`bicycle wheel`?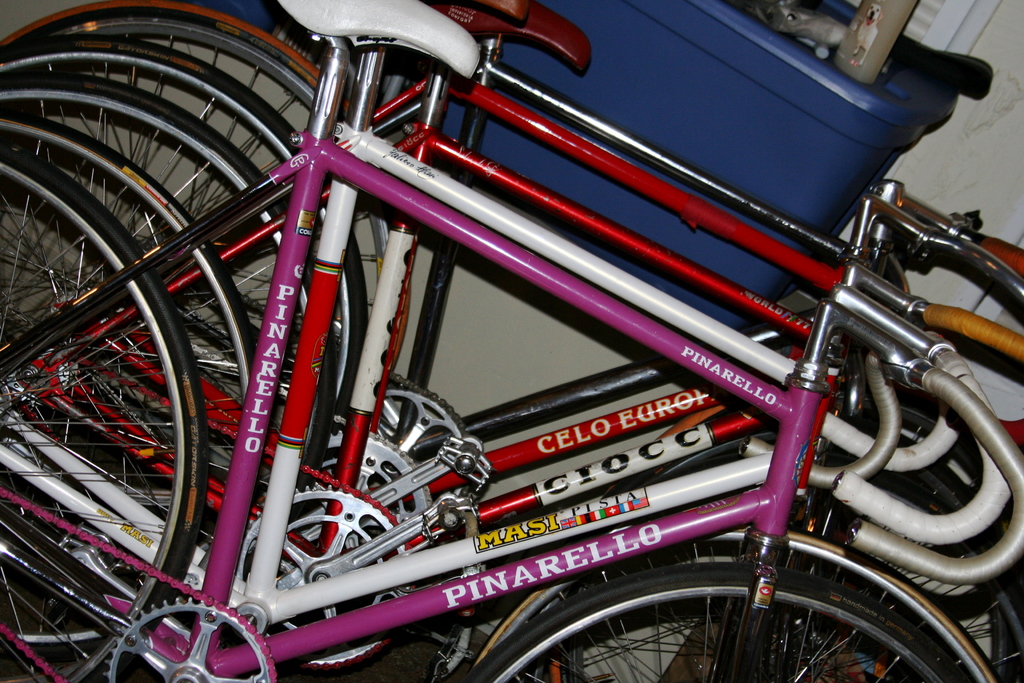
x1=0 y1=78 x2=316 y2=604
